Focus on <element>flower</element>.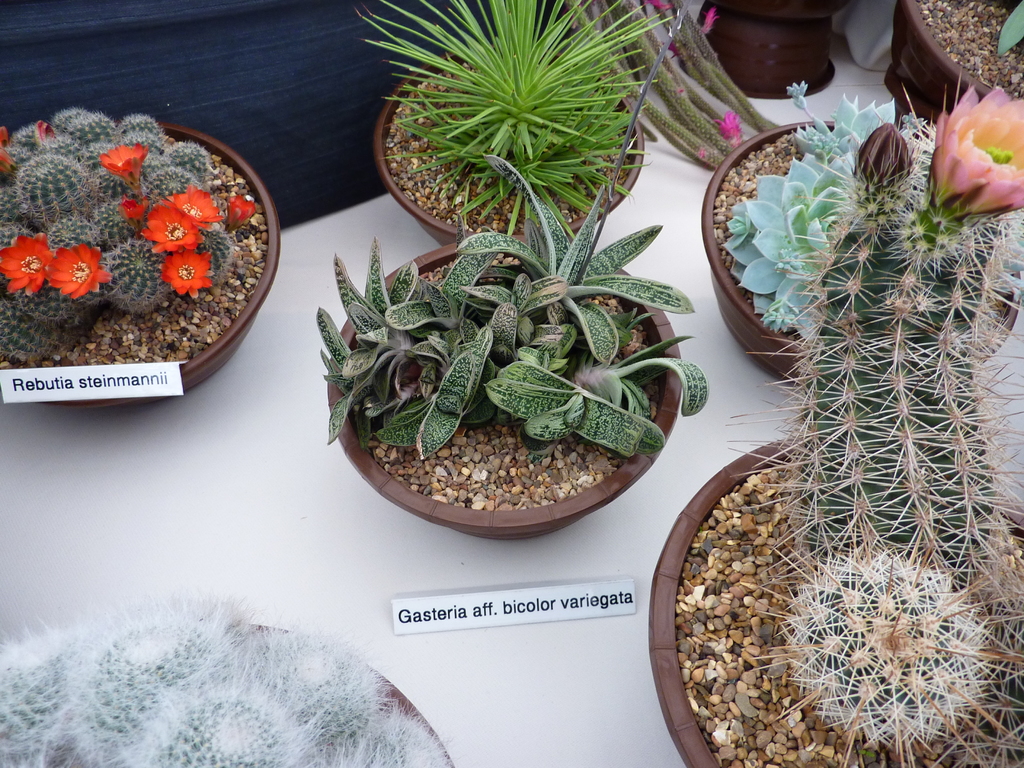
Focused at <region>175, 184, 216, 224</region>.
